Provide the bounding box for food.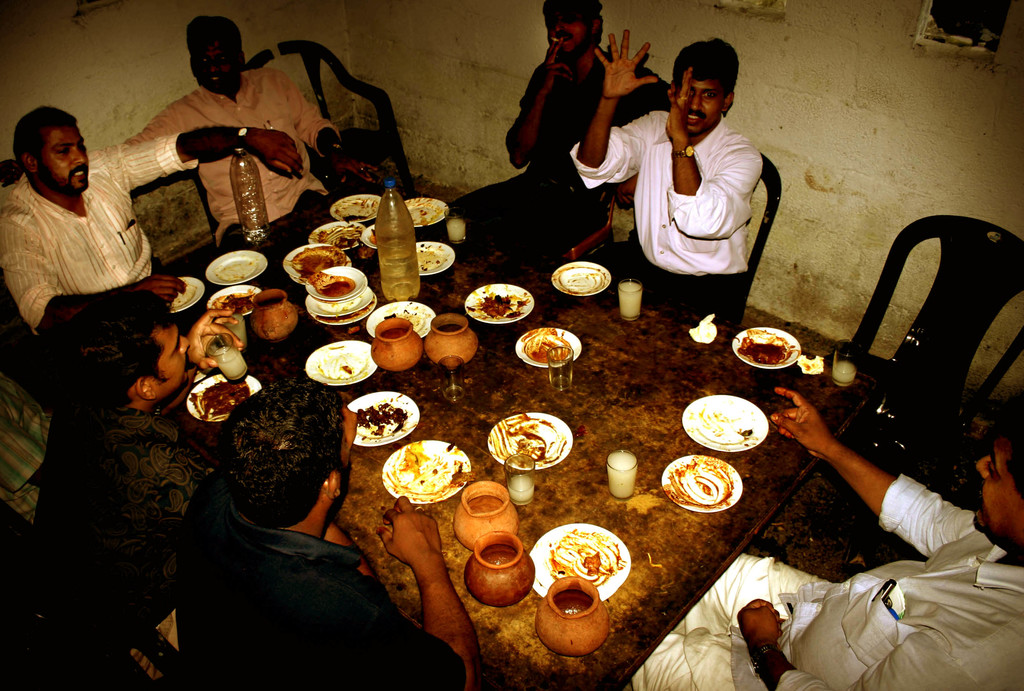
locate(196, 370, 241, 415).
